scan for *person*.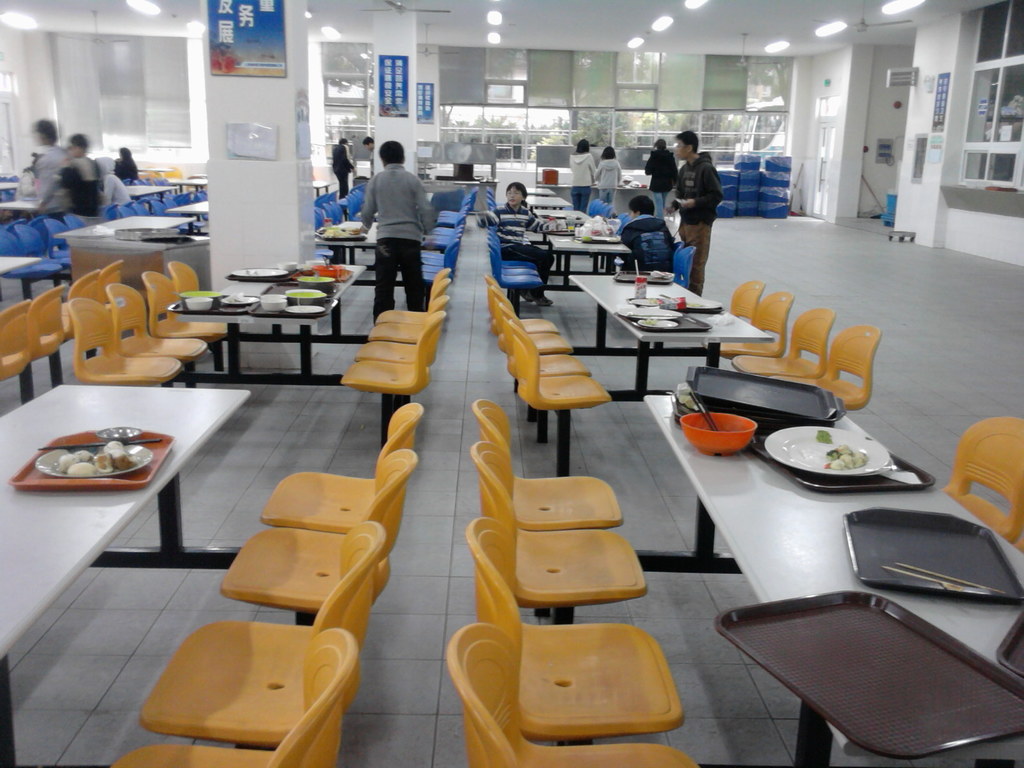
Scan result: (118, 146, 141, 188).
